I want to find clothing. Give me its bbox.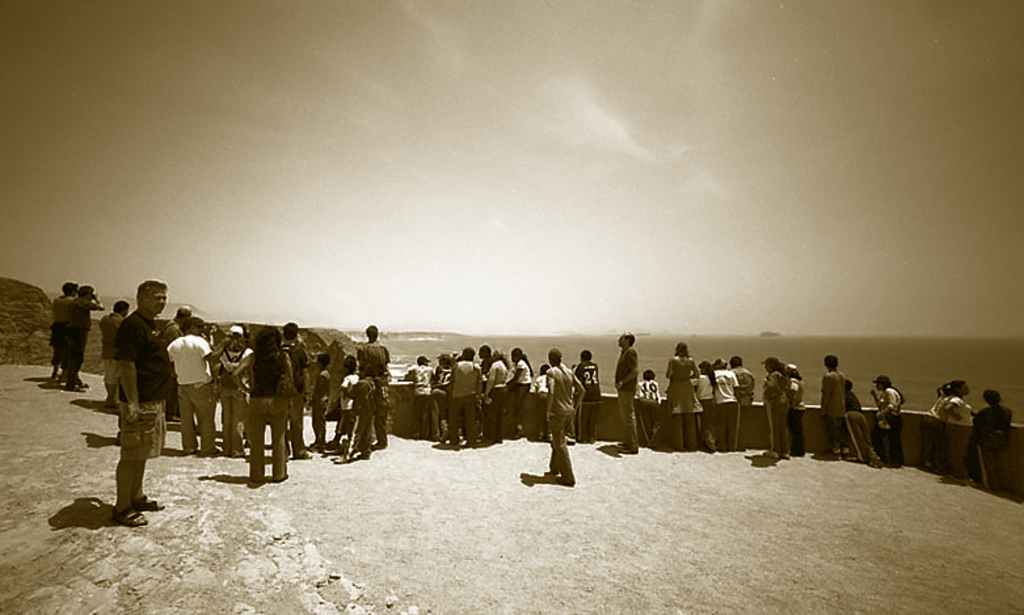
<region>972, 407, 1006, 488</region>.
